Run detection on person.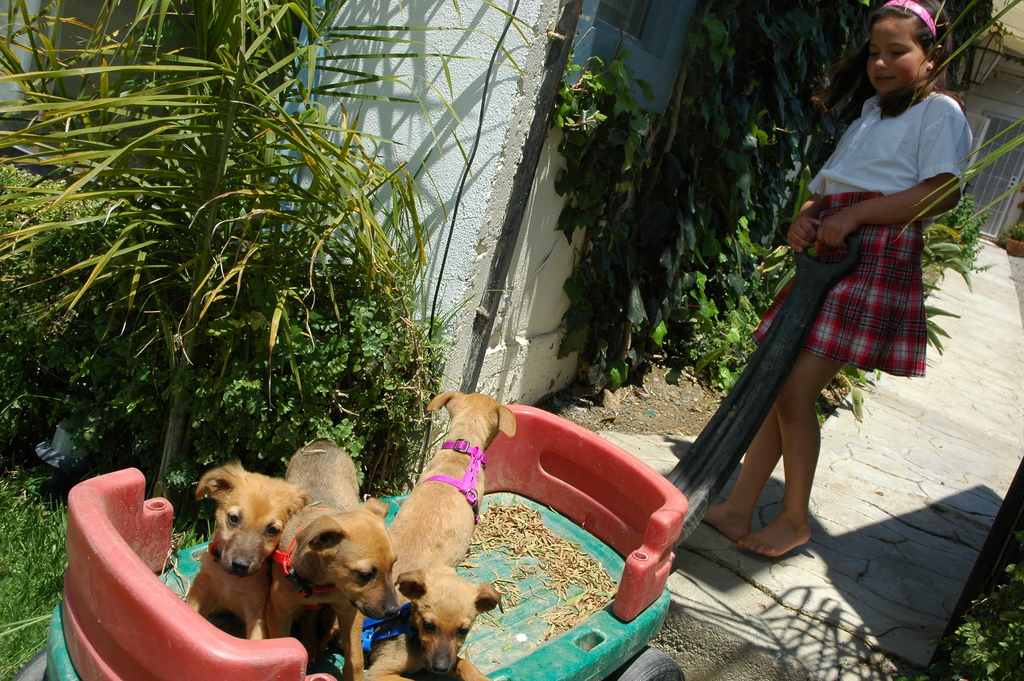
Result: [751, 2, 970, 566].
